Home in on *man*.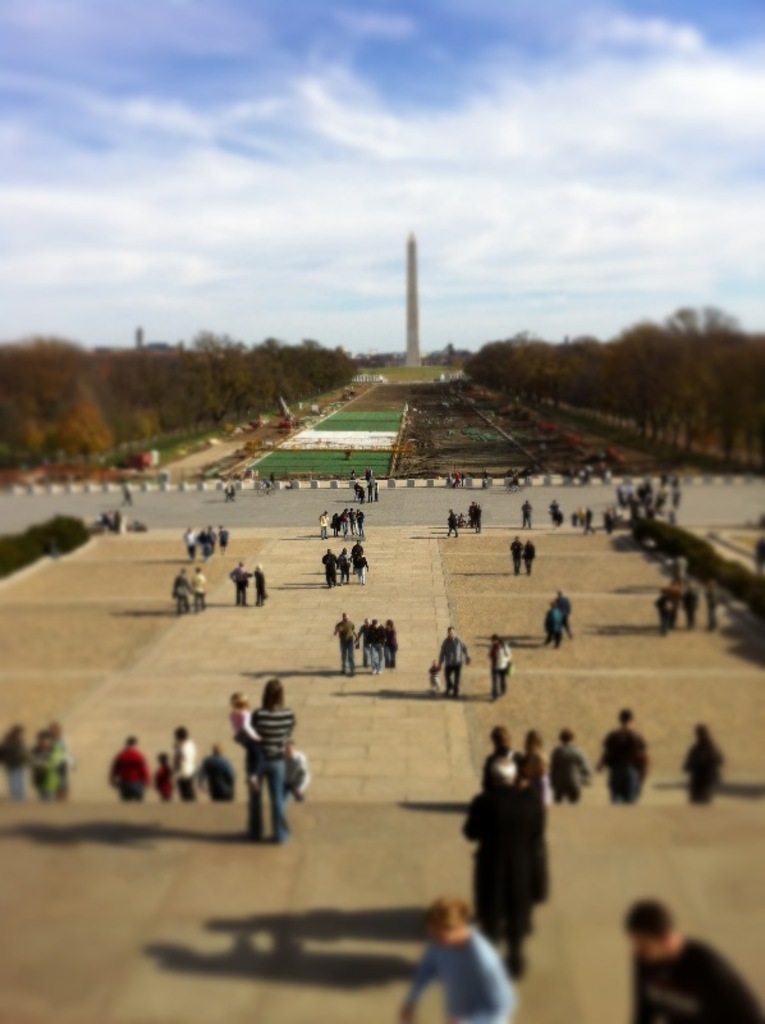
Homed in at Rect(184, 564, 207, 612).
